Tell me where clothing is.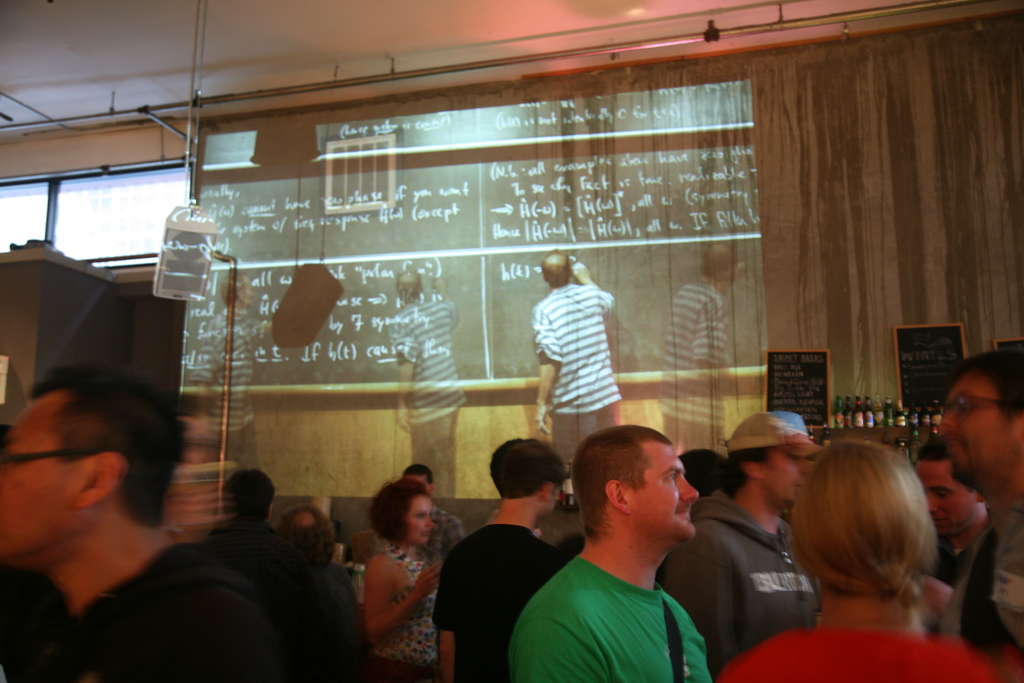
clothing is at bbox=[935, 507, 1023, 652].
